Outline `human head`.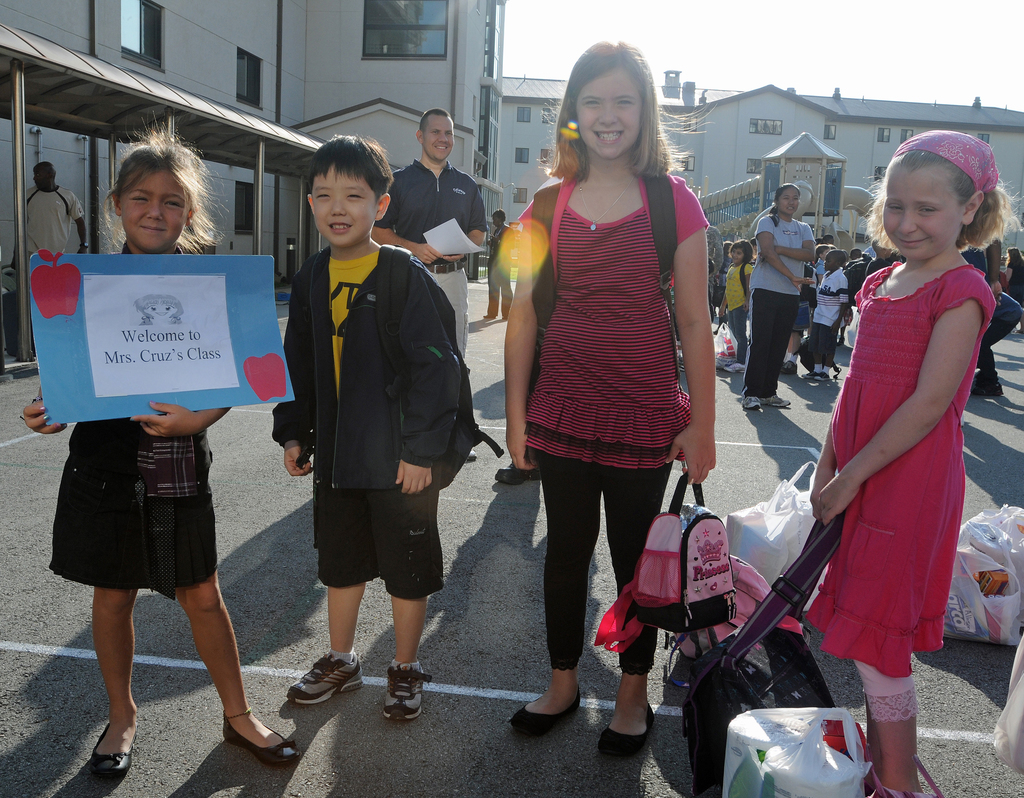
Outline: 32, 160, 58, 190.
